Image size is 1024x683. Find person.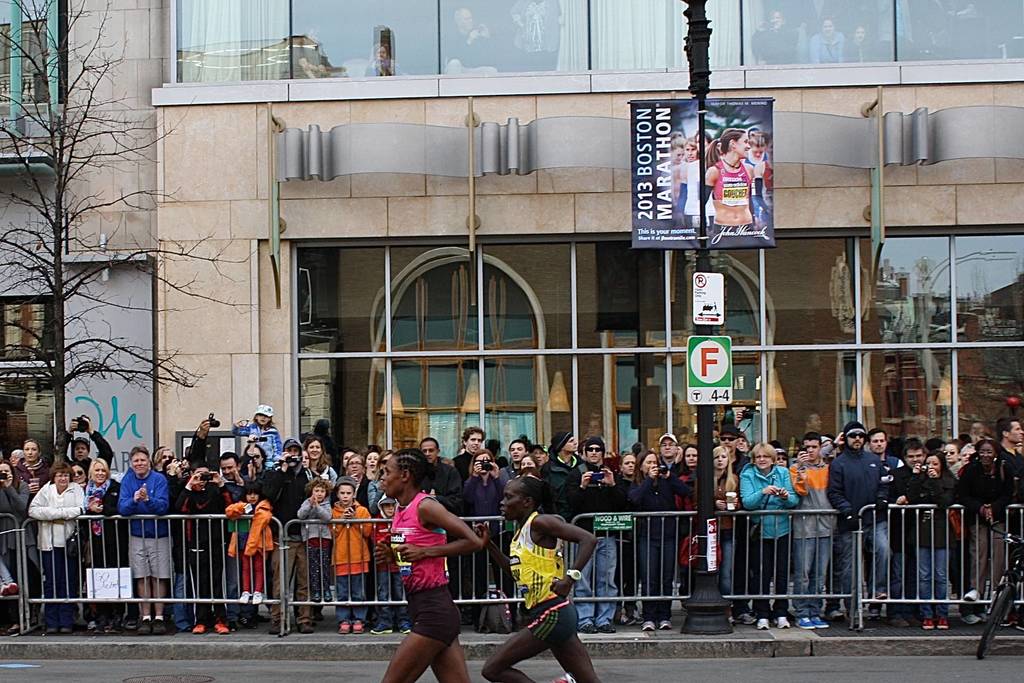
locate(3, 462, 44, 637).
